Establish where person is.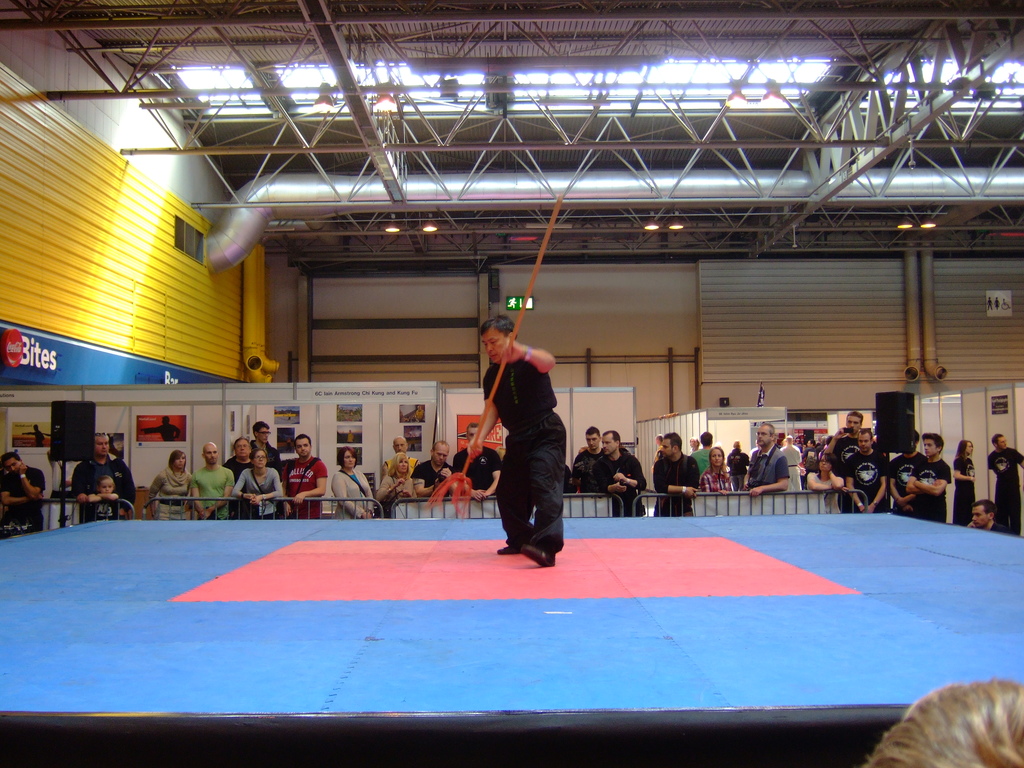
Established at <region>89, 473, 114, 513</region>.
